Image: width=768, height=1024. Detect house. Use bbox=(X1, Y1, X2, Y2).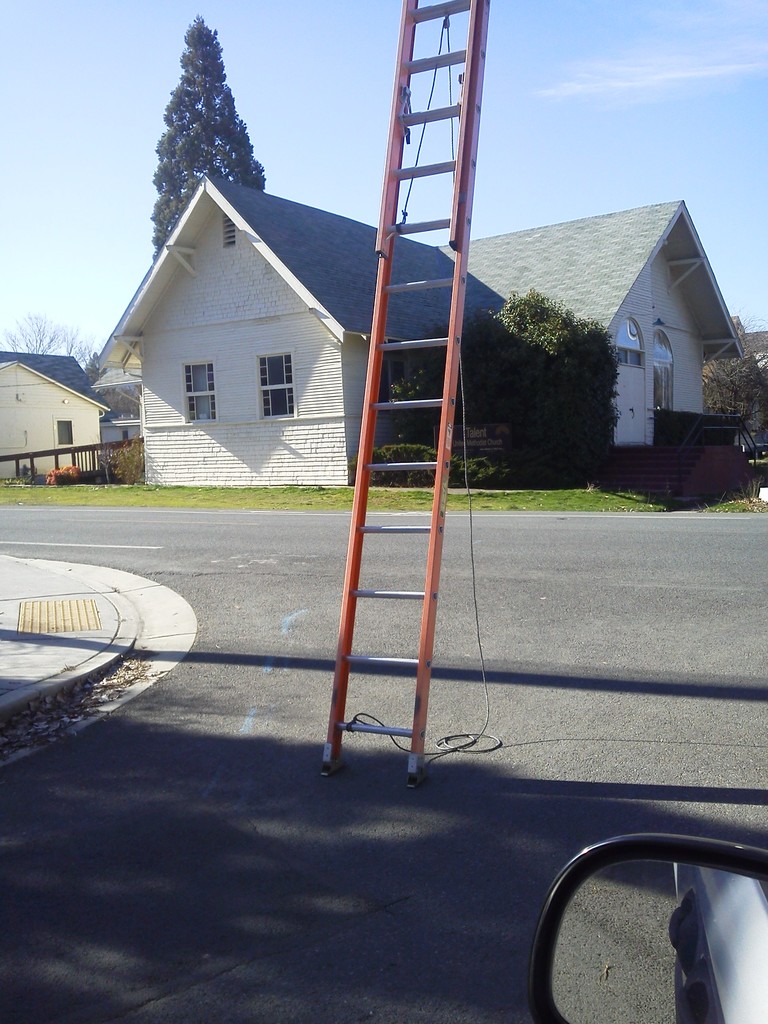
bbox=(0, 353, 109, 483).
